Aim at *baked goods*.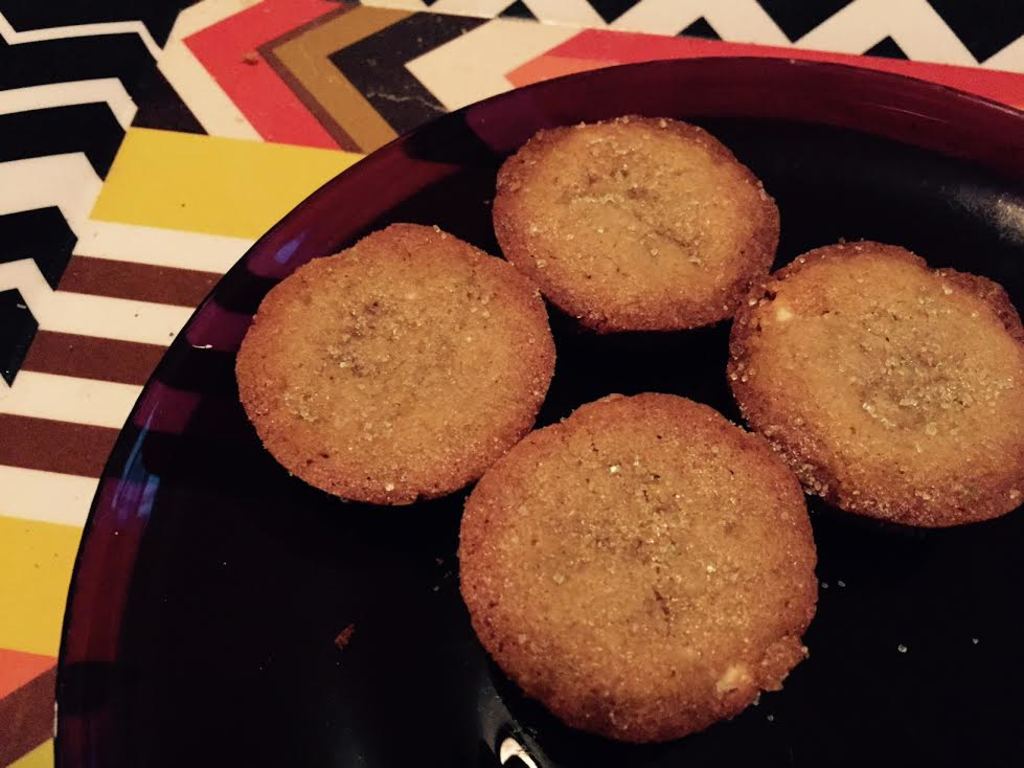
Aimed at detection(485, 109, 782, 338).
